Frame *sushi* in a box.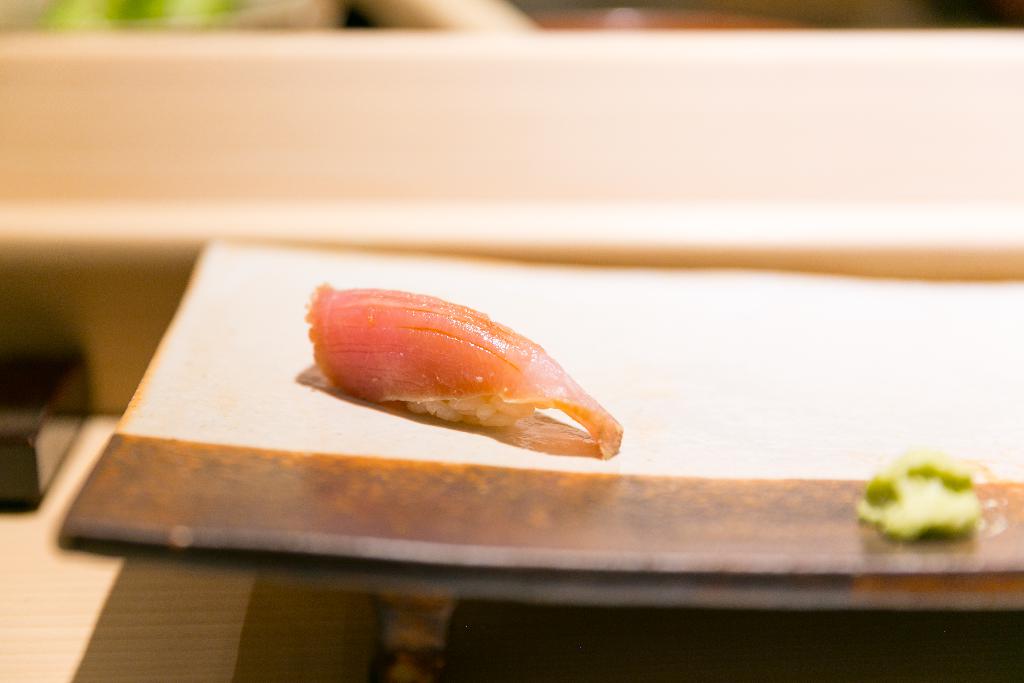
box(308, 298, 598, 441).
